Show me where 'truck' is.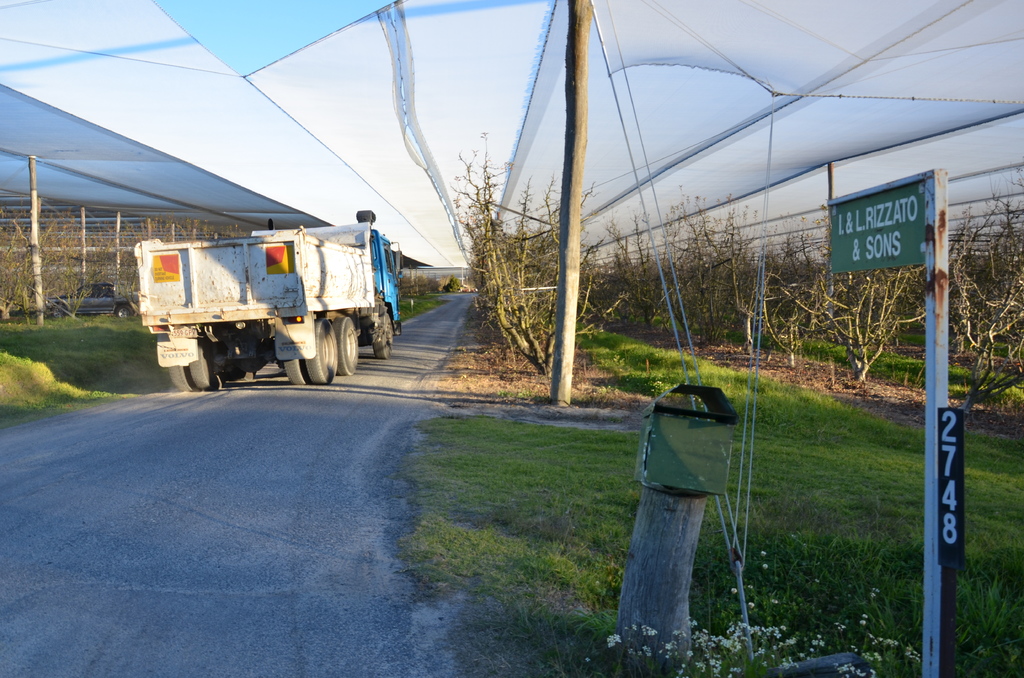
'truck' is at (x1=113, y1=202, x2=399, y2=394).
